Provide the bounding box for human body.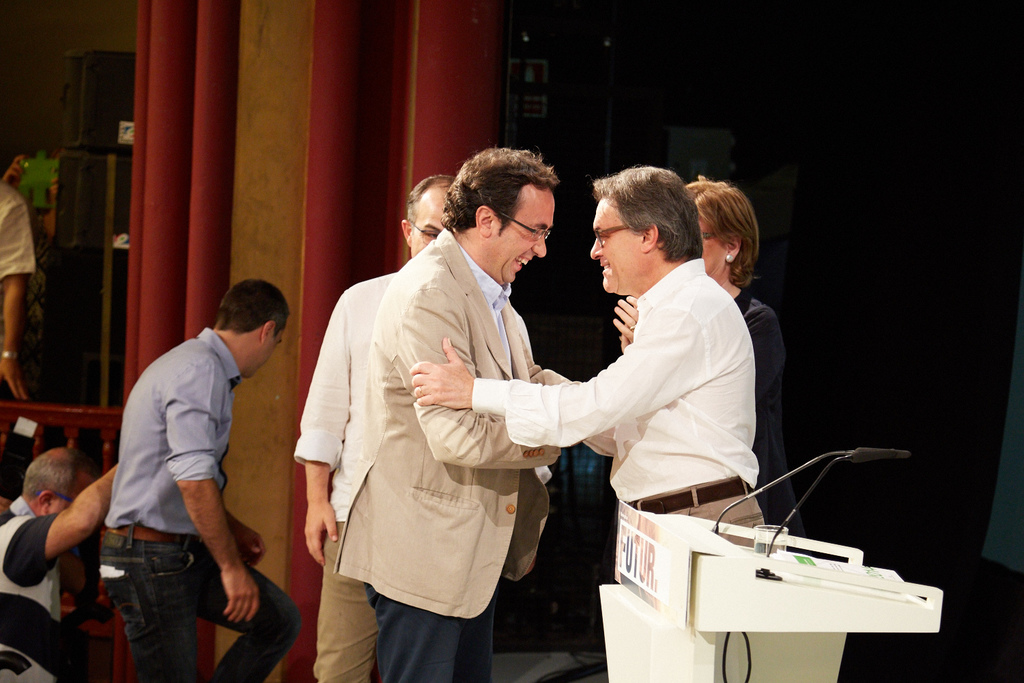
0,460,122,682.
